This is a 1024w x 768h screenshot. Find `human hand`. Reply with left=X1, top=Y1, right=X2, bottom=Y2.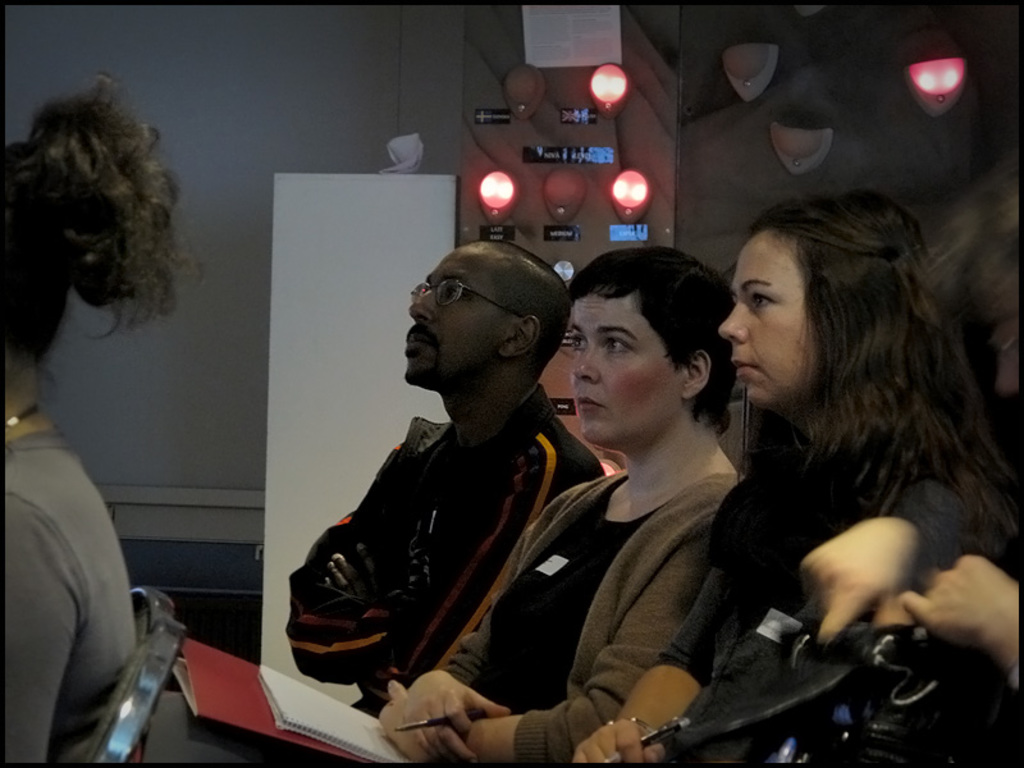
left=900, top=553, right=1023, bottom=668.
